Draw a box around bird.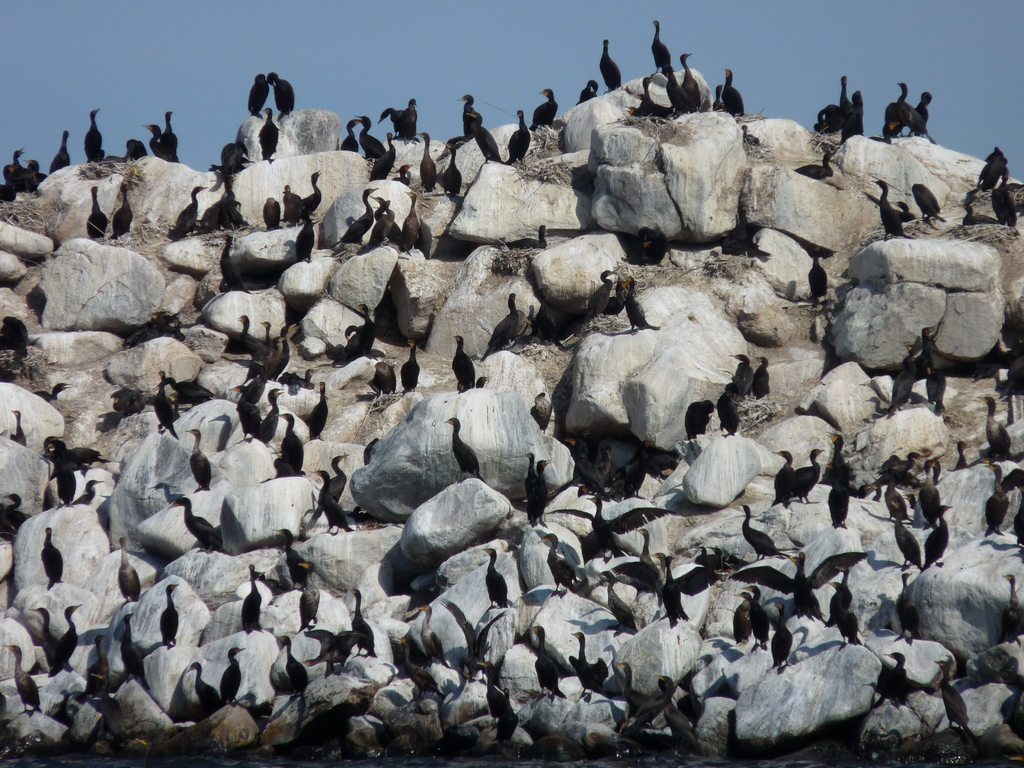
rect(447, 340, 483, 390).
